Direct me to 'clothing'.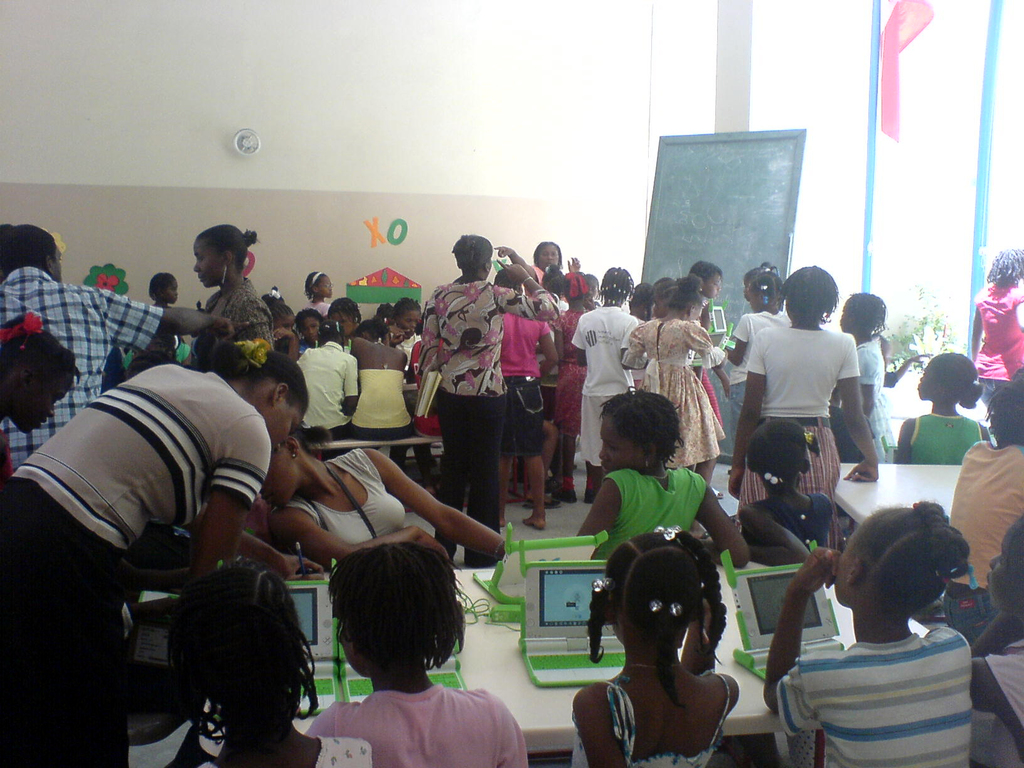
Direction: x1=198 y1=276 x2=272 y2=351.
